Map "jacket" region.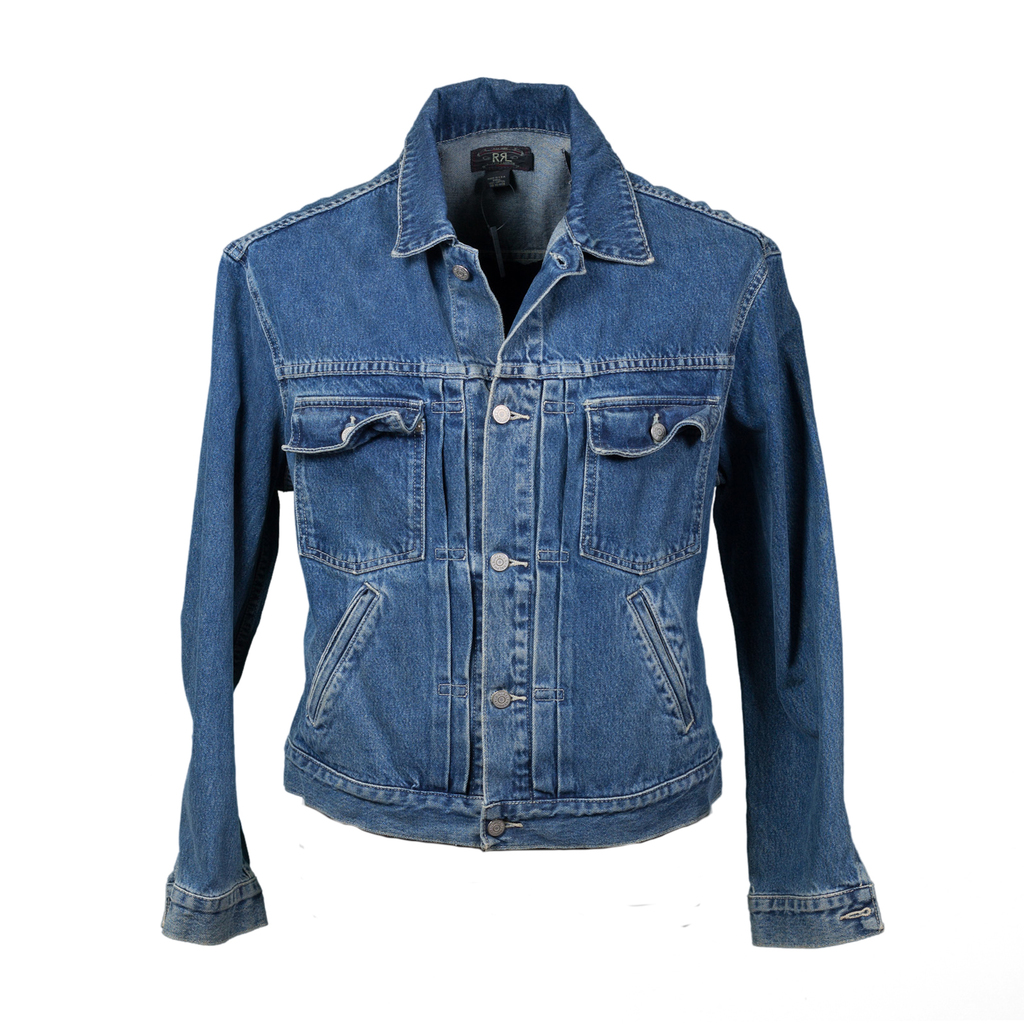
Mapped to [left=161, top=74, right=886, bottom=948].
